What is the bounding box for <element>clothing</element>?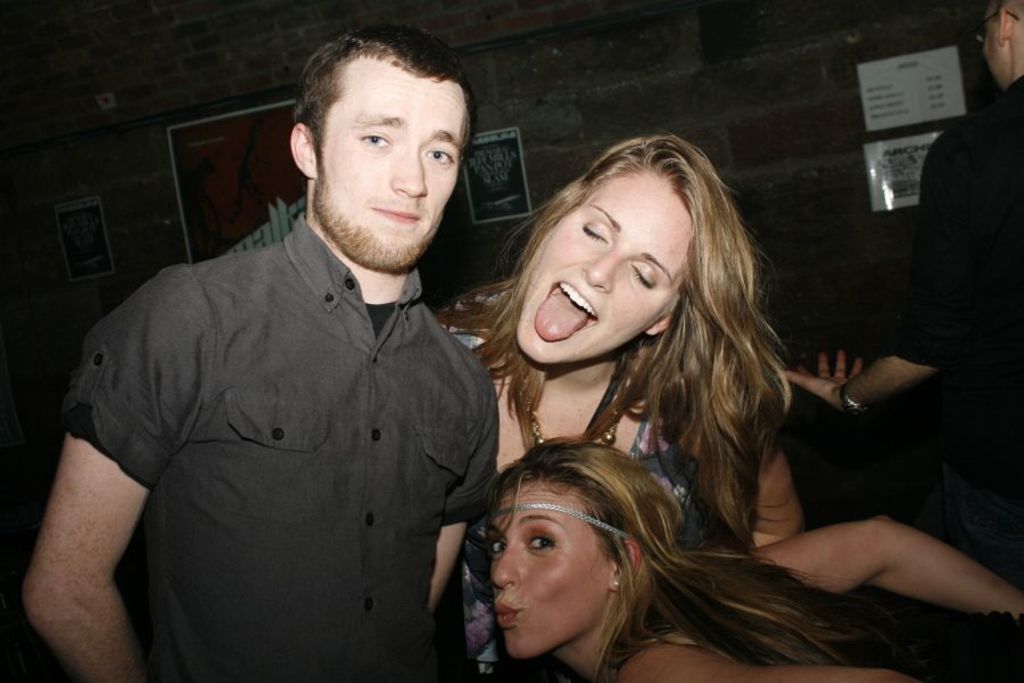
(899, 76, 1022, 595).
